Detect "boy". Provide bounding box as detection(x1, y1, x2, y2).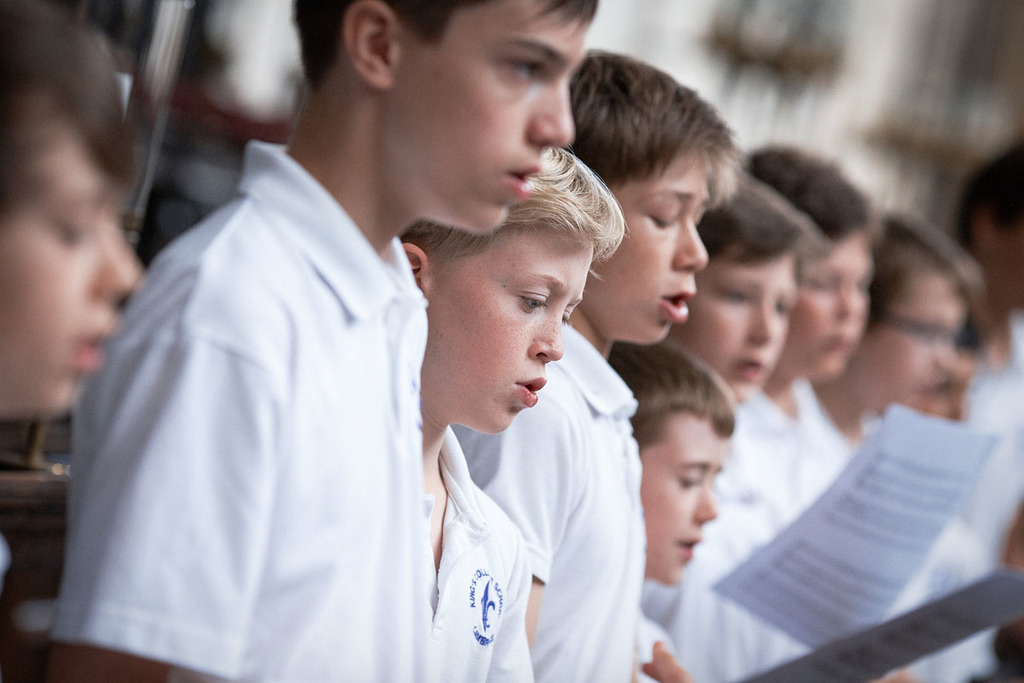
detection(38, 0, 595, 682).
